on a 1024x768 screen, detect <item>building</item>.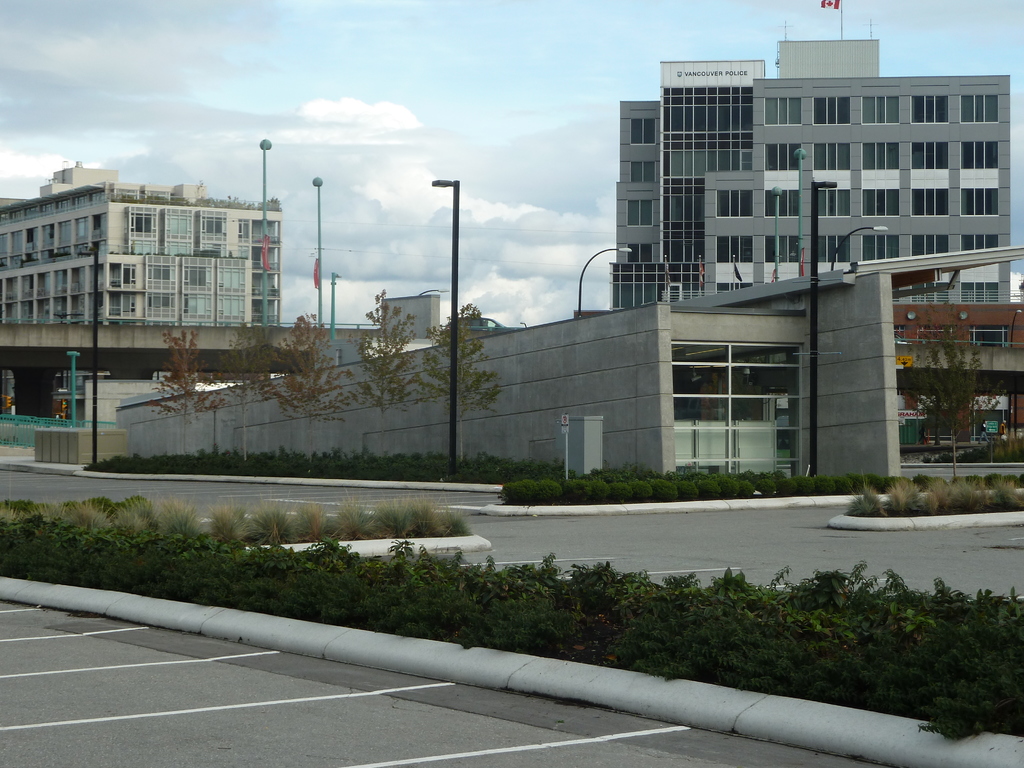
[left=572, top=40, right=1011, bottom=317].
